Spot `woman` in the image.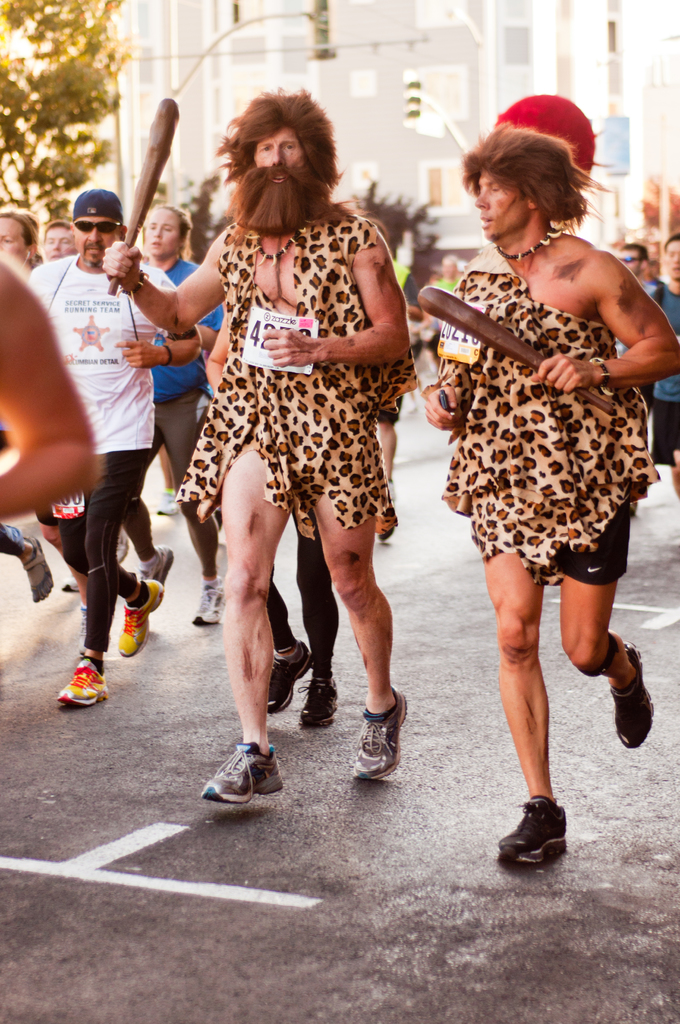
`woman` found at x1=120, y1=207, x2=231, y2=634.
